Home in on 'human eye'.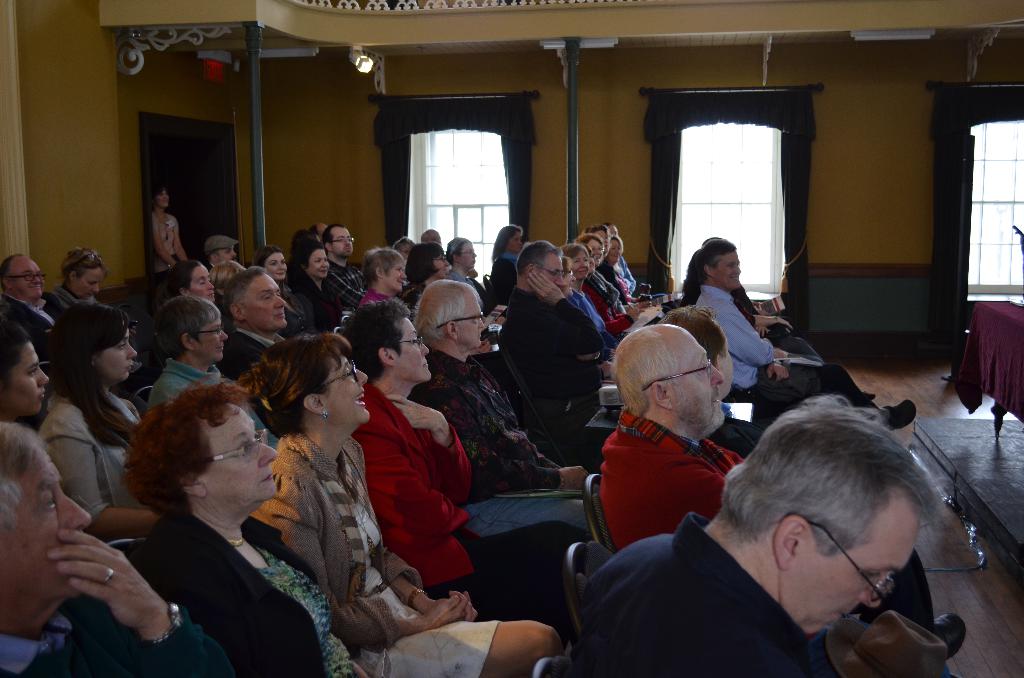
Homed in at 396, 266, 401, 271.
